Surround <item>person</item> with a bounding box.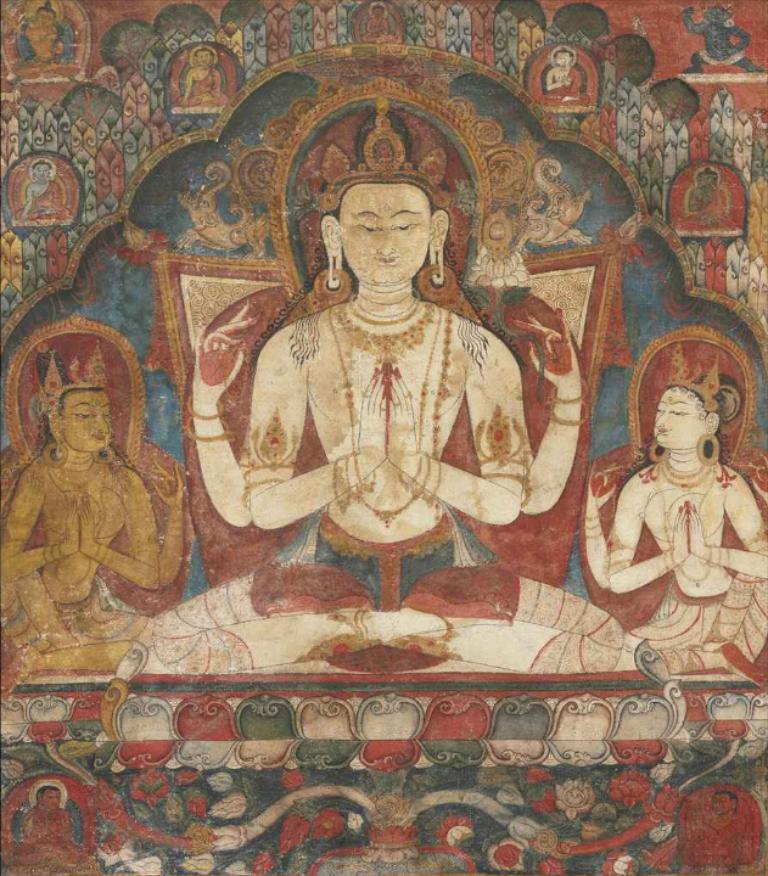
(left=18, top=302, right=196, bottom=670).
